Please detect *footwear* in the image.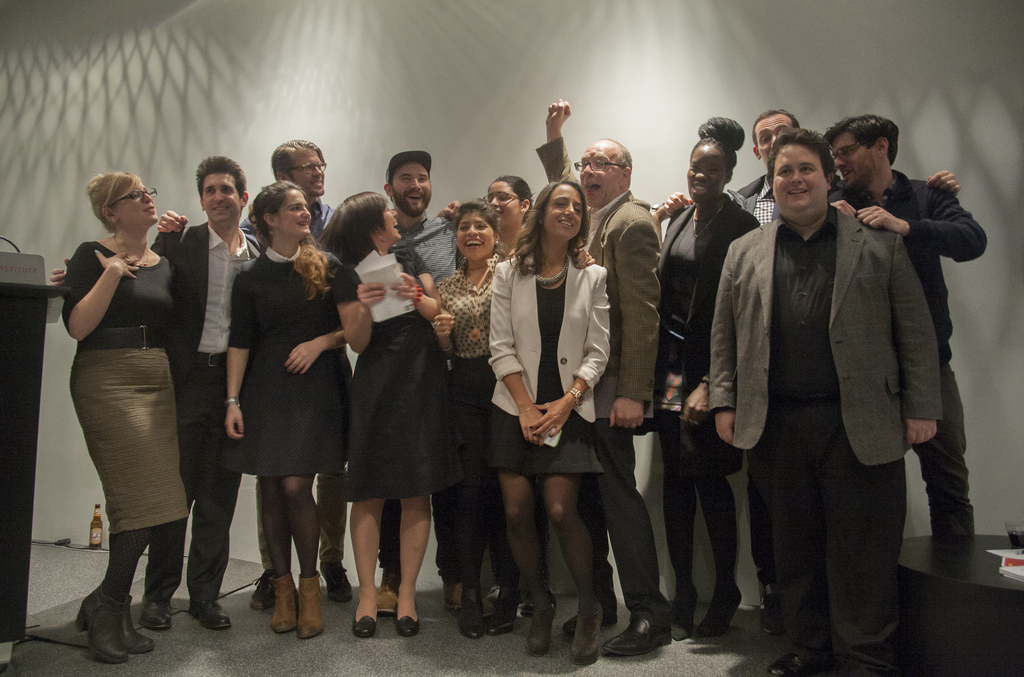
pyautogui.locateOnScreen(528, 600, 547, 651).
